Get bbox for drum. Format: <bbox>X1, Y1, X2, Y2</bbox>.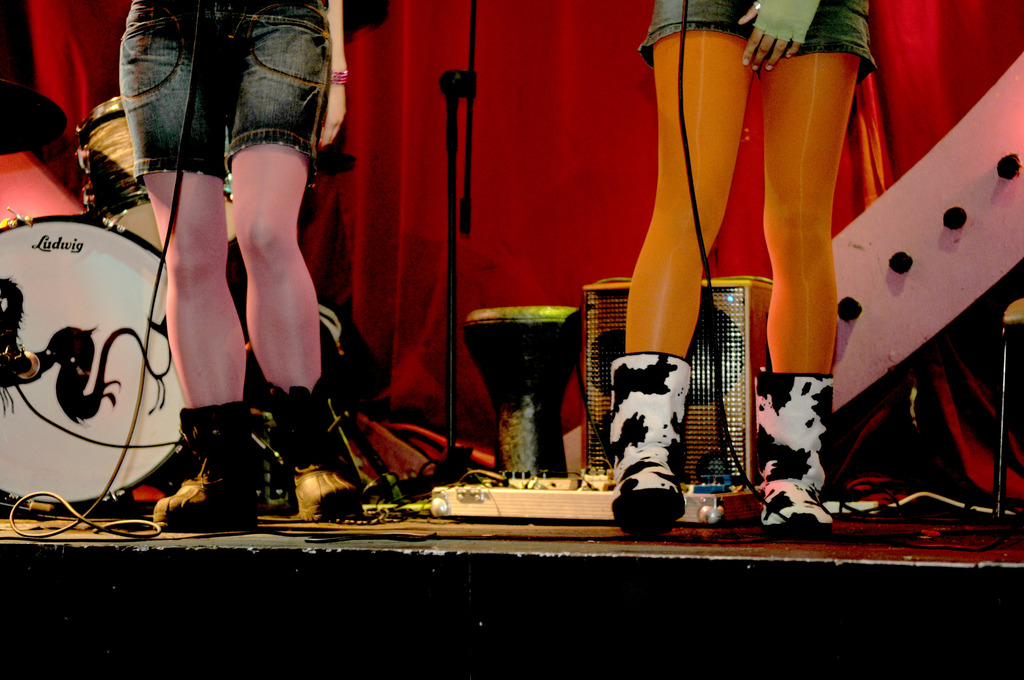
<bbox>75, 97, 239, 259</bbox>.
